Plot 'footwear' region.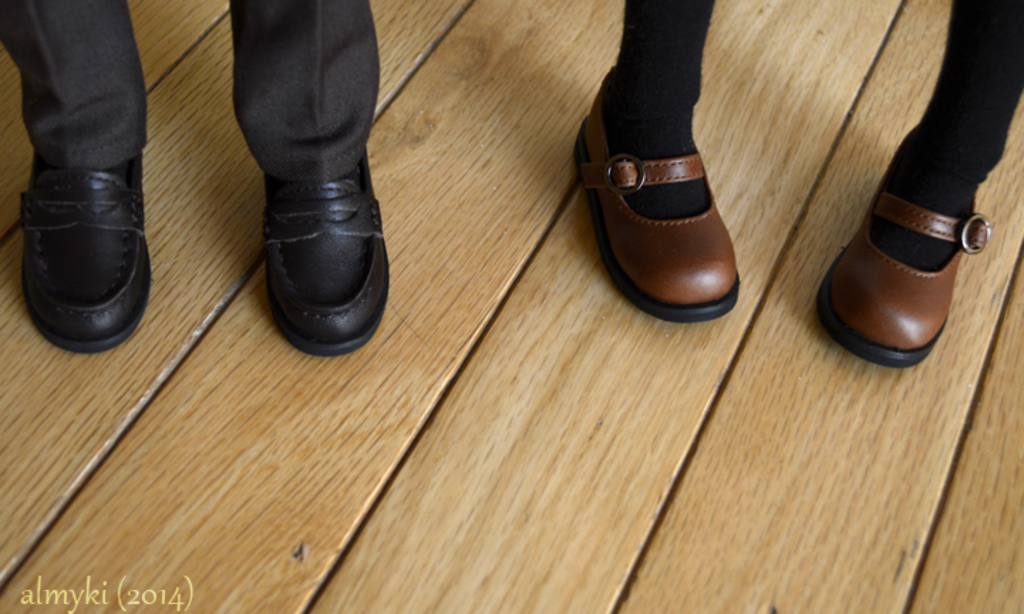
Plotted at [9,128,145,352].
